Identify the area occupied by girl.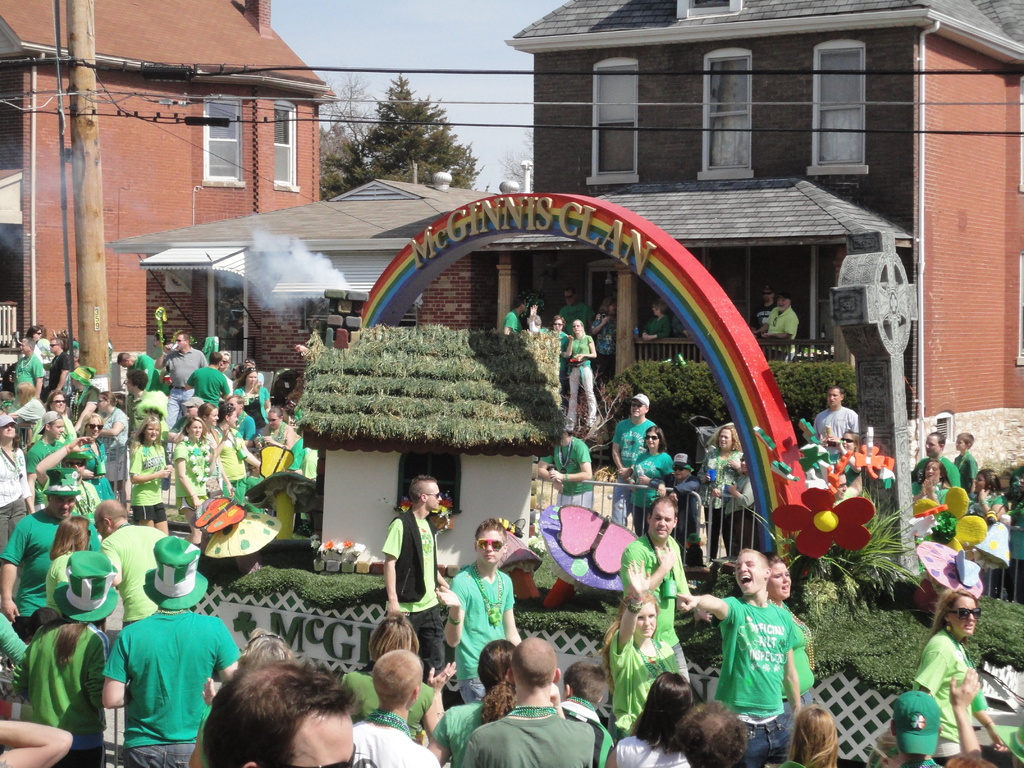
Area: x1=29, y1=325, x2=42, y2=358.
